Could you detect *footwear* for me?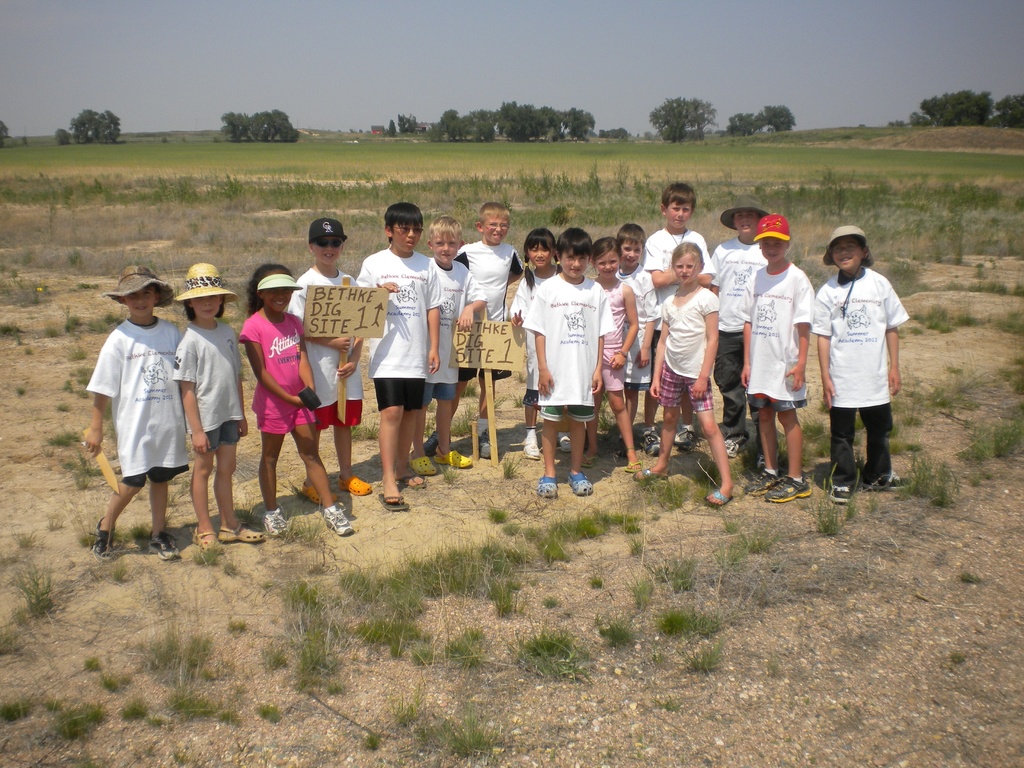
Detection result: [337,475,371,496].
